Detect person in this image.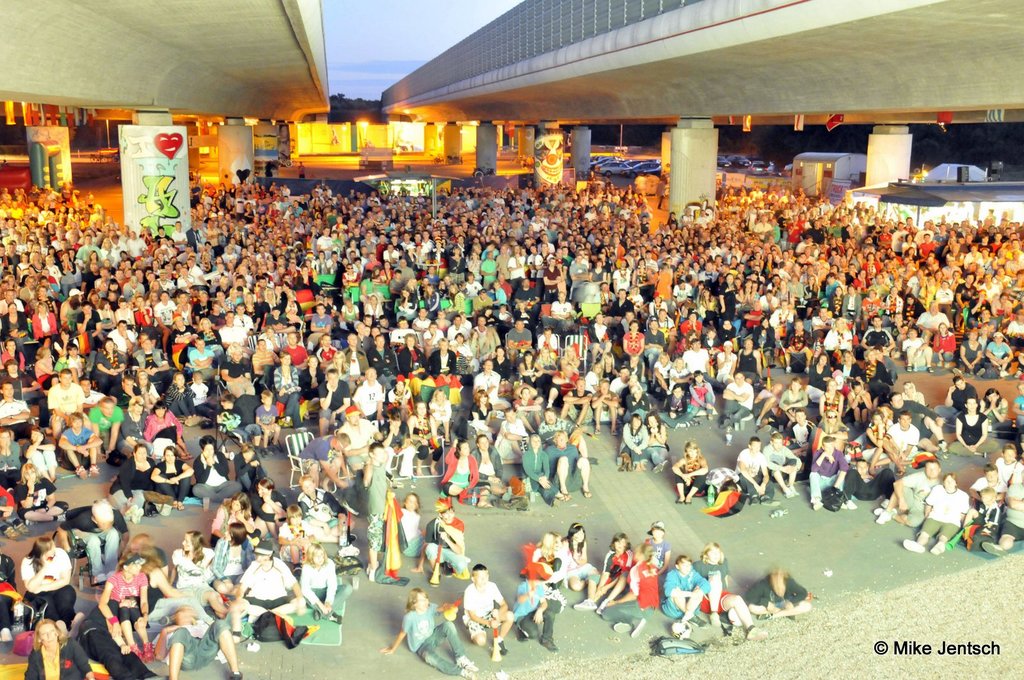
Detection: bbox=(64, 337, 84, 376).
